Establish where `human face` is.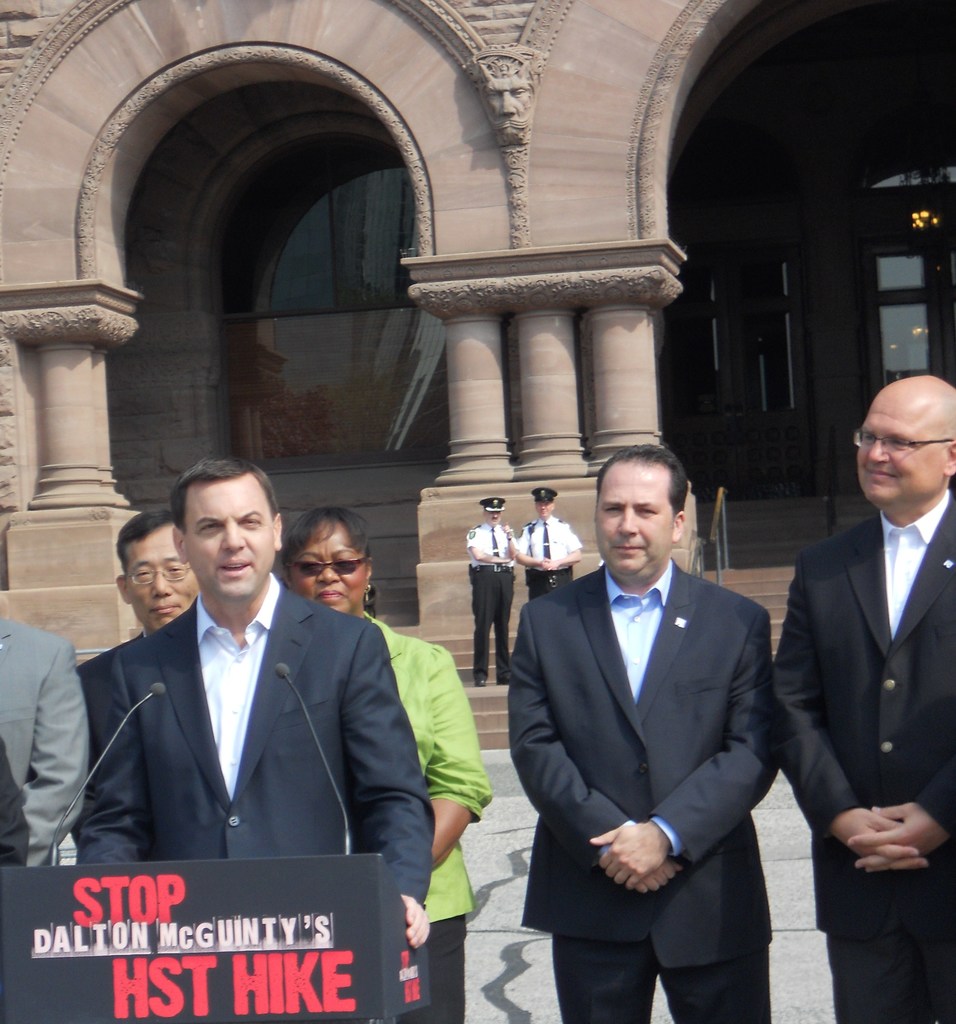
Established at 537/497/552/518.
